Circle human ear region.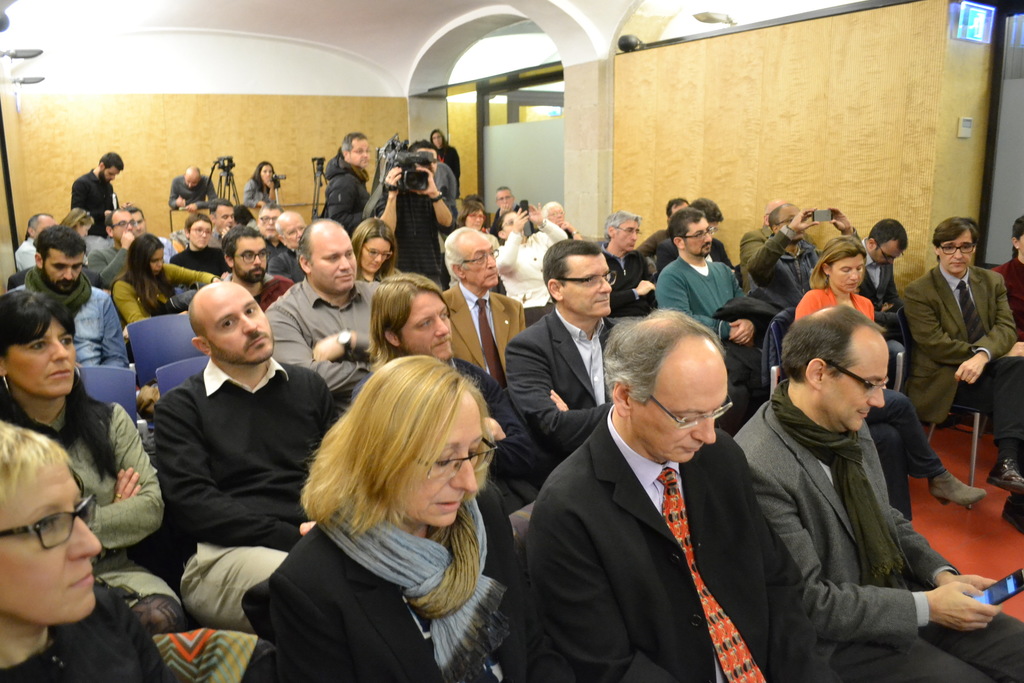
Region: select_region(106, 229, 111, 238).
